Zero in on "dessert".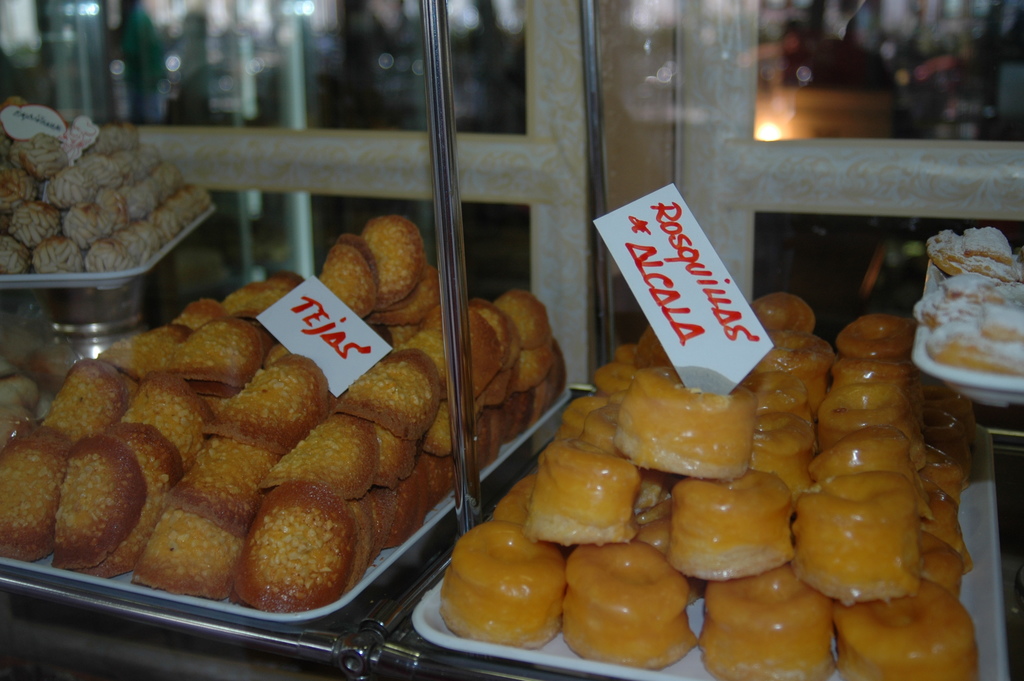
Zeroed in: Rect(675, 477, 797, 576).
